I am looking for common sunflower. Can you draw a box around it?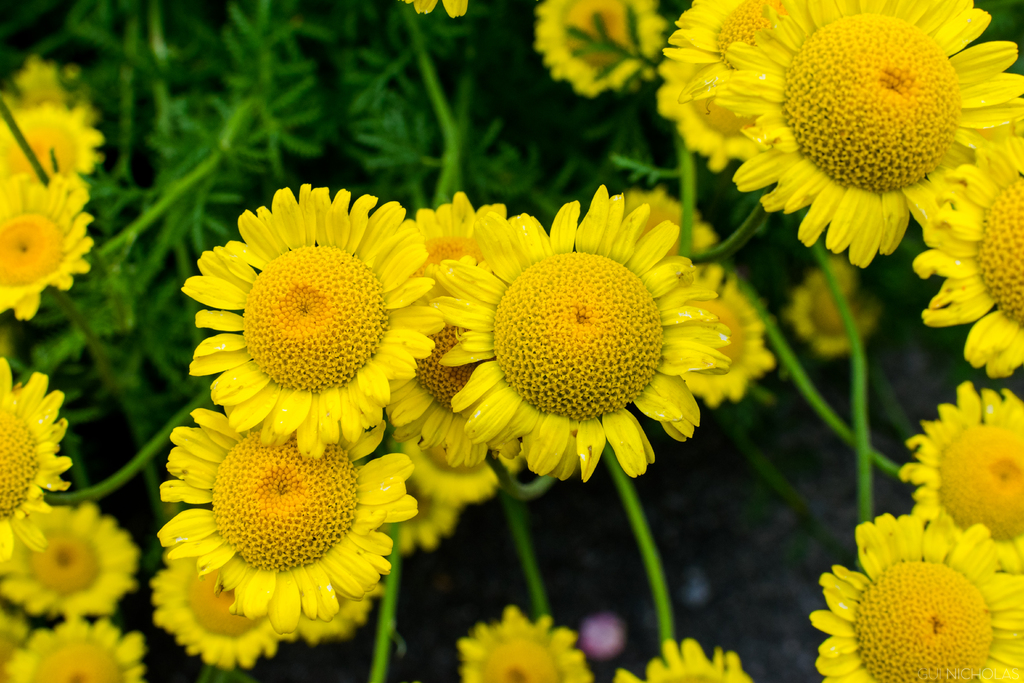
Sure, the bounding box is Rect(161, 561, 291, 653).
